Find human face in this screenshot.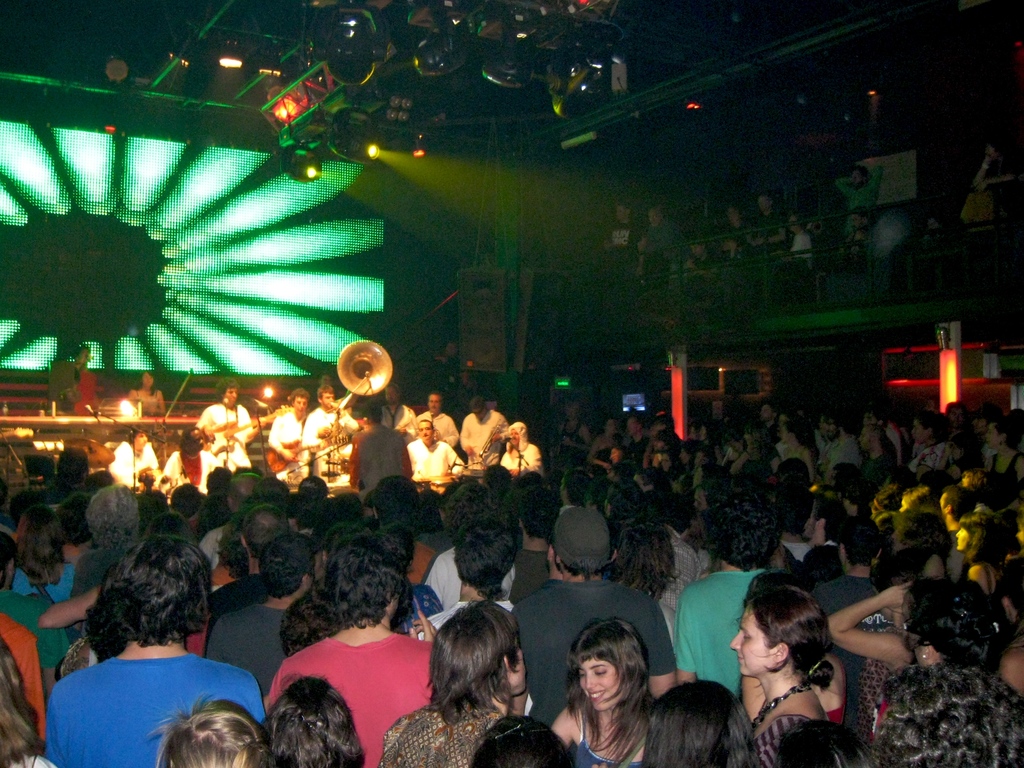
The bounding box for human face is 191,428,202,451.
